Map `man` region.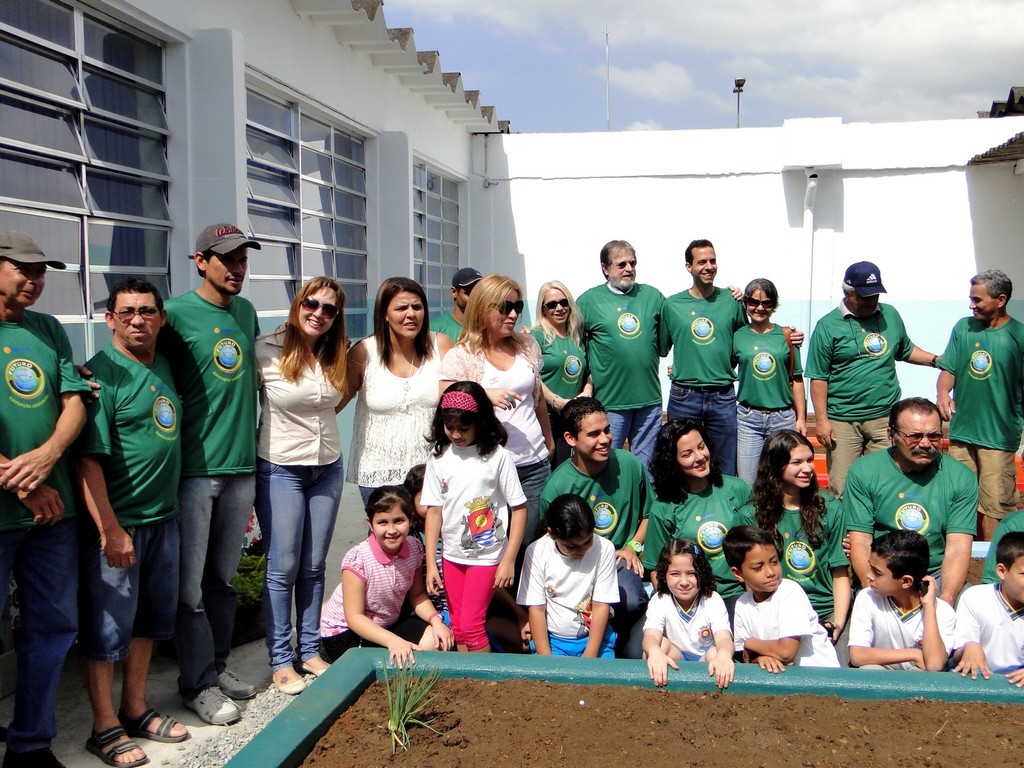
Mapped to bbox(571, 238, 670, 493).
